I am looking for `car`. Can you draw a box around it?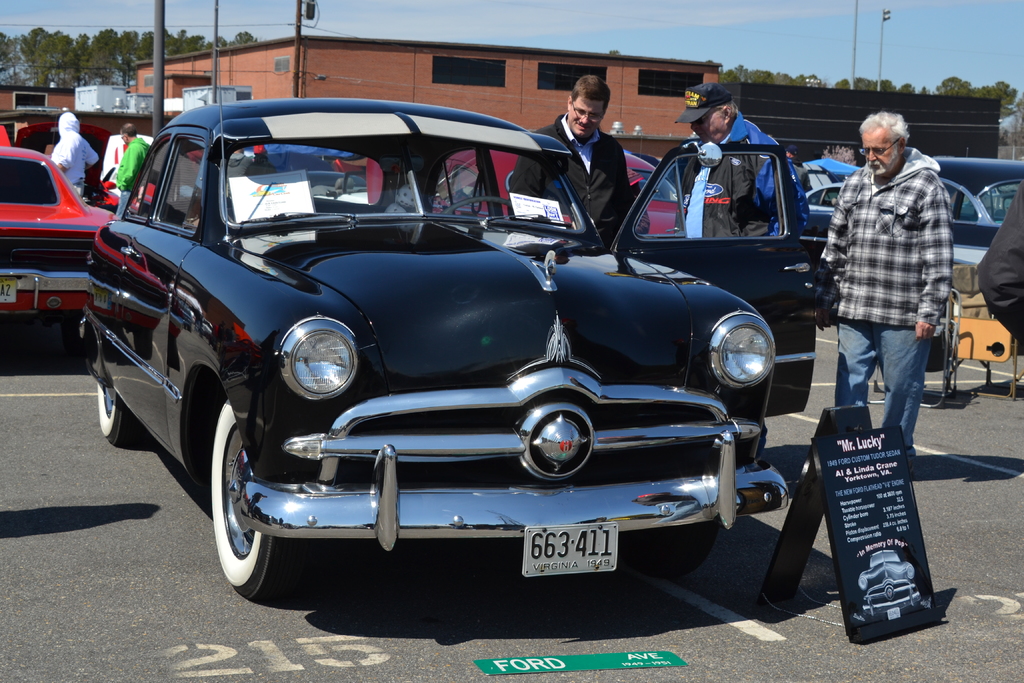
Sure, the bounding box is [435,147,690,227].
